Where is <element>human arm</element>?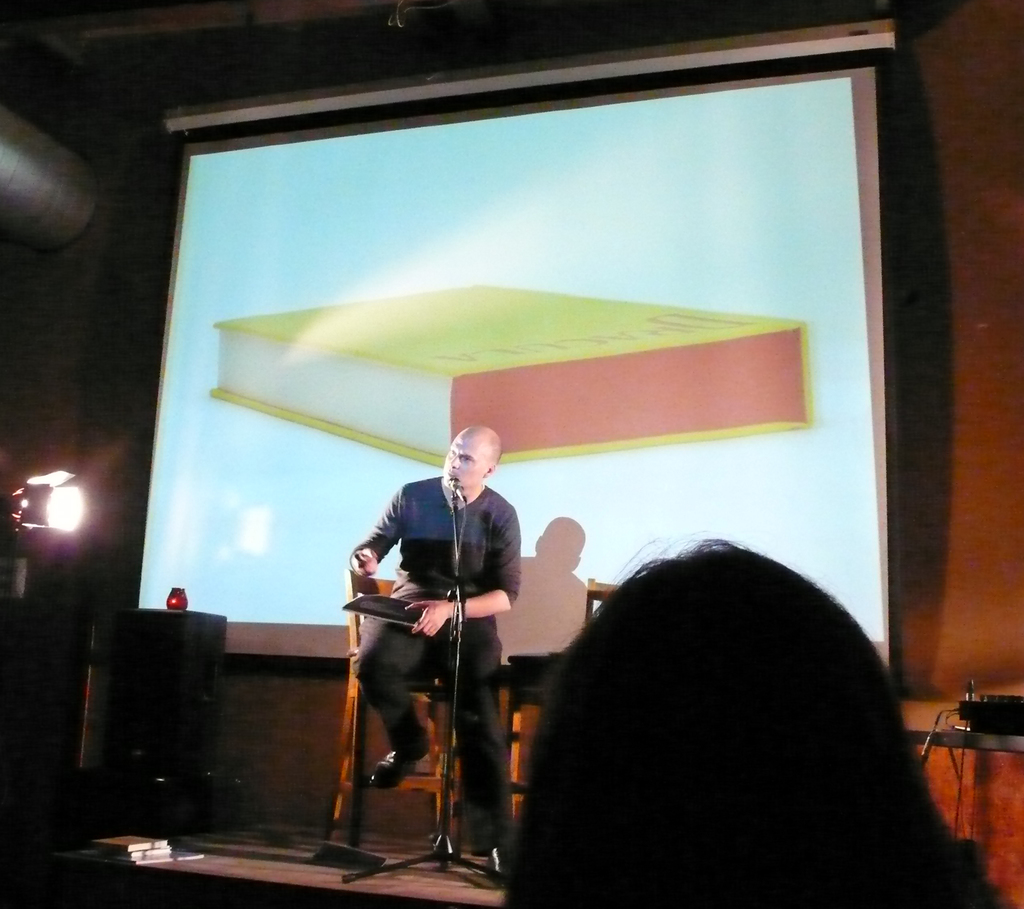
348,488,406,573.
